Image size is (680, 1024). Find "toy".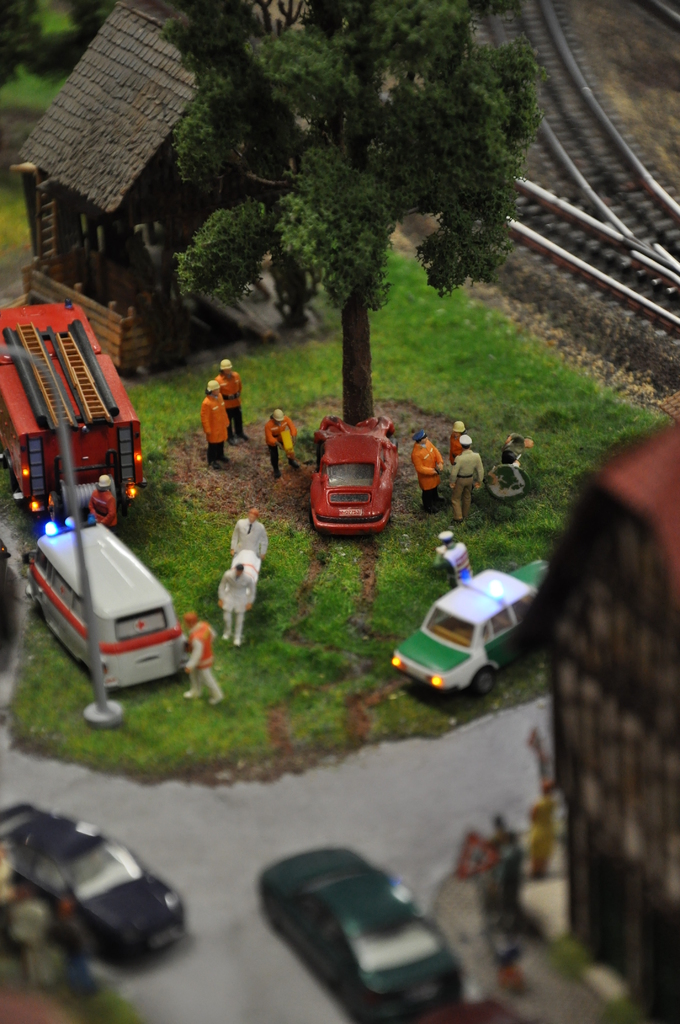
<bbox>435, 529, 471, 586</bbox>.
